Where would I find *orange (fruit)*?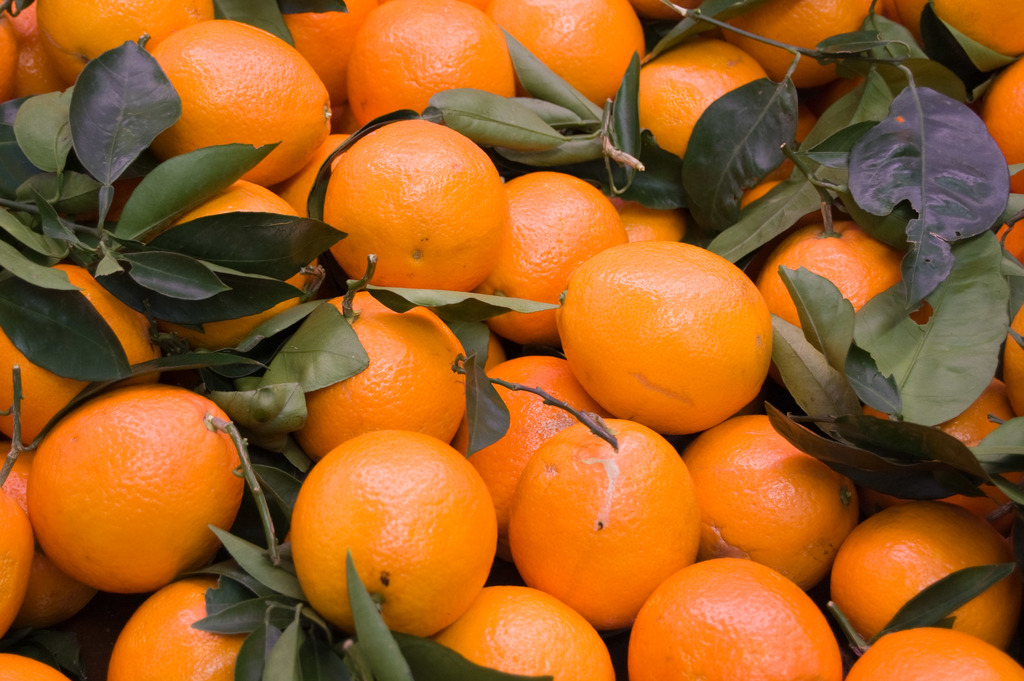
At [329, 121, 494, 283].
